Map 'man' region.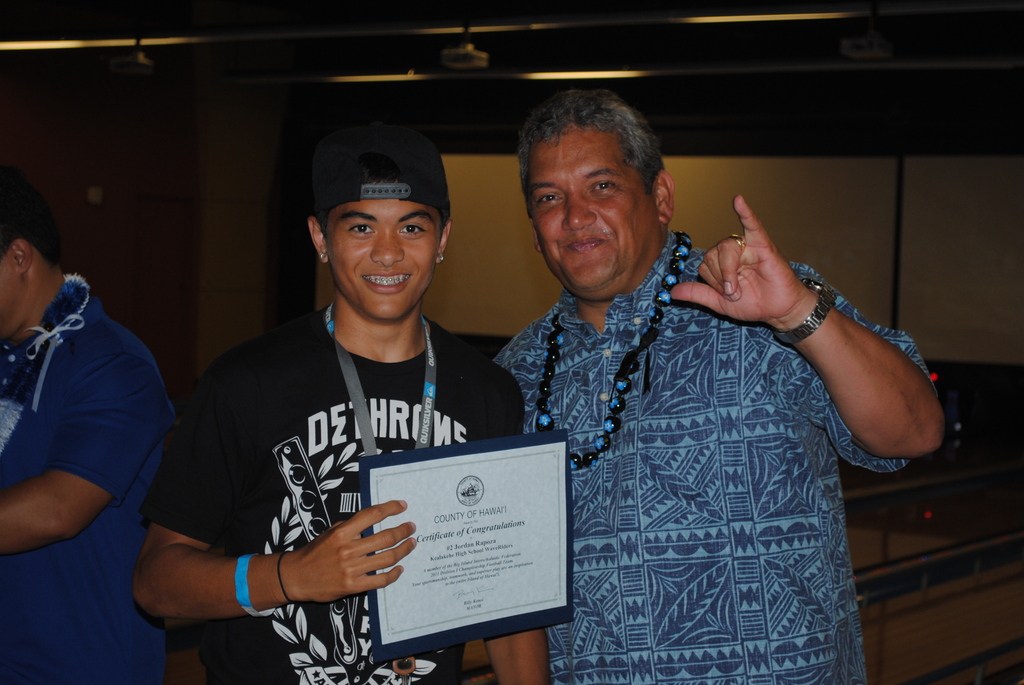
Mapped to 0,194,189,684.
